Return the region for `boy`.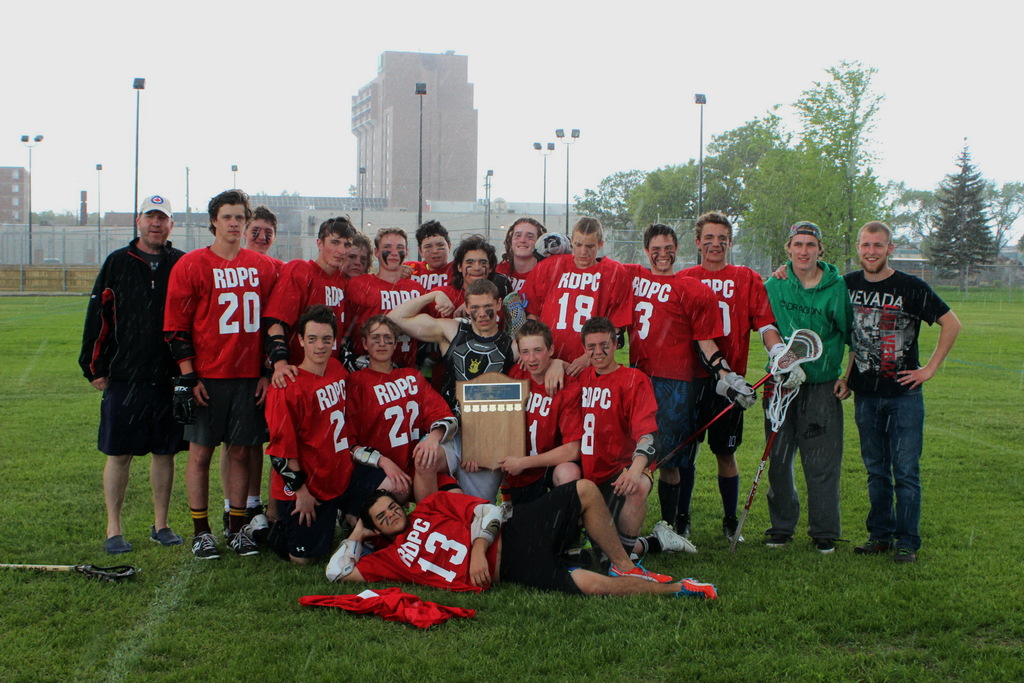
bbox=(428, 234, 507, 333).
